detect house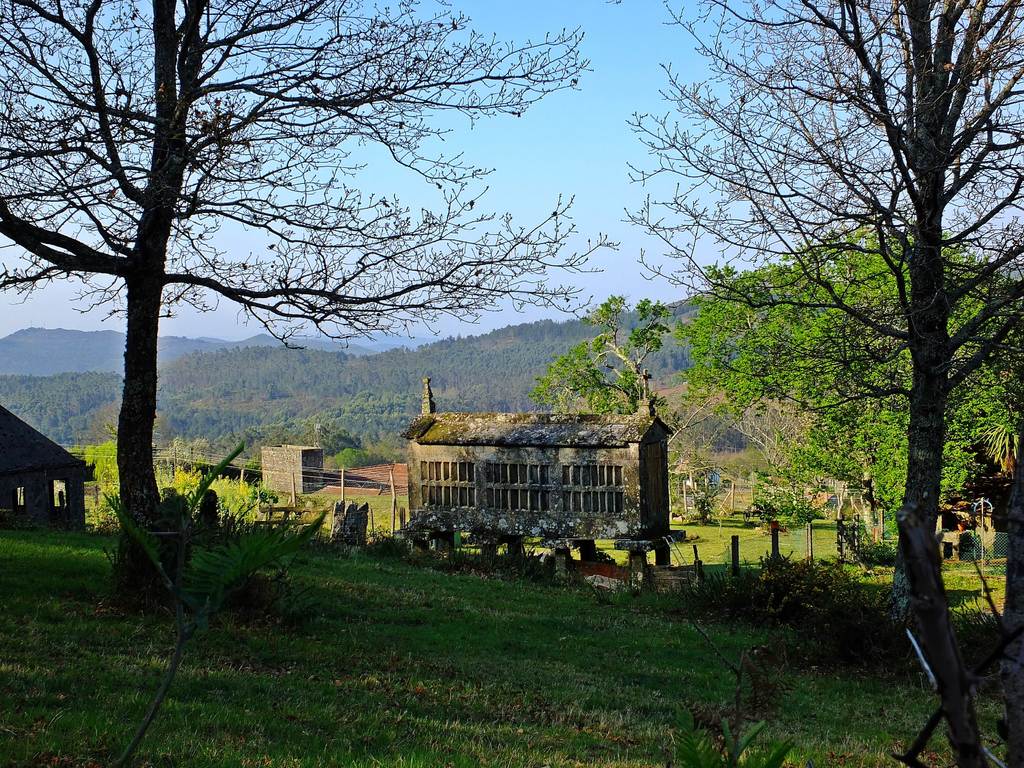
Rect(269, 438, 310, 494)
